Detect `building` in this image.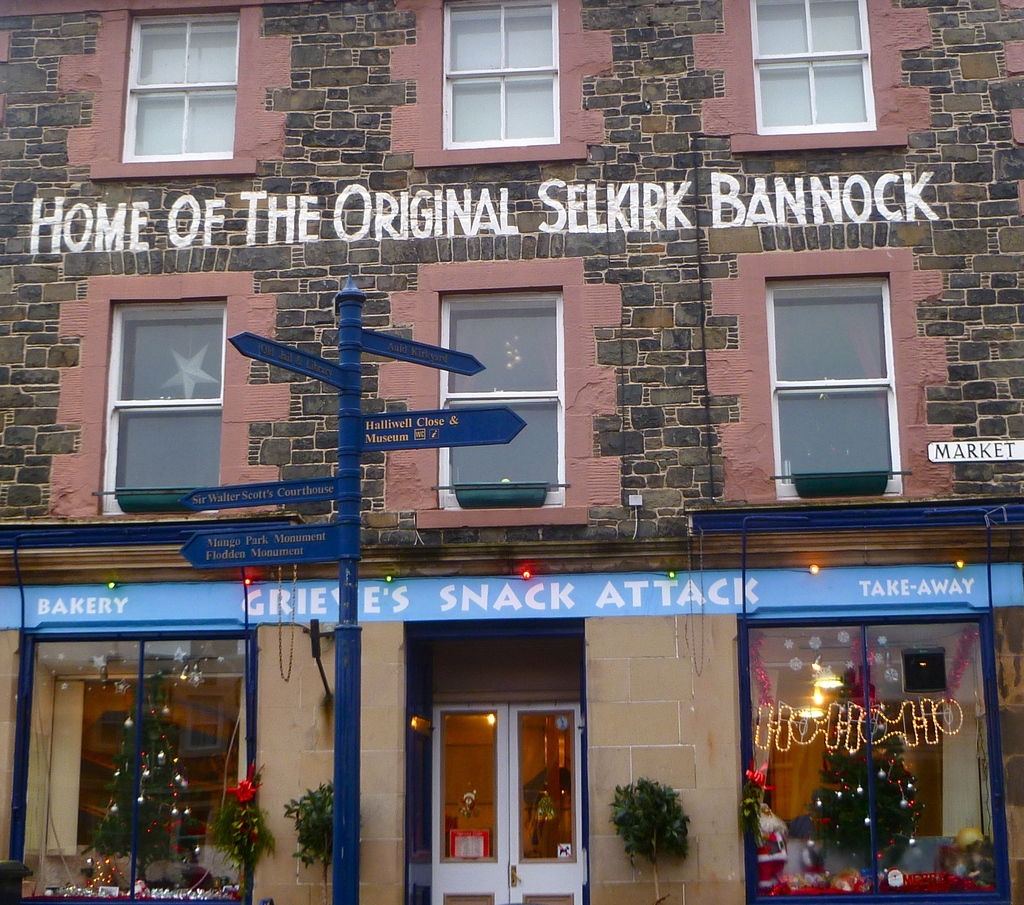
Detection: (0, 0, 1023, 904).
